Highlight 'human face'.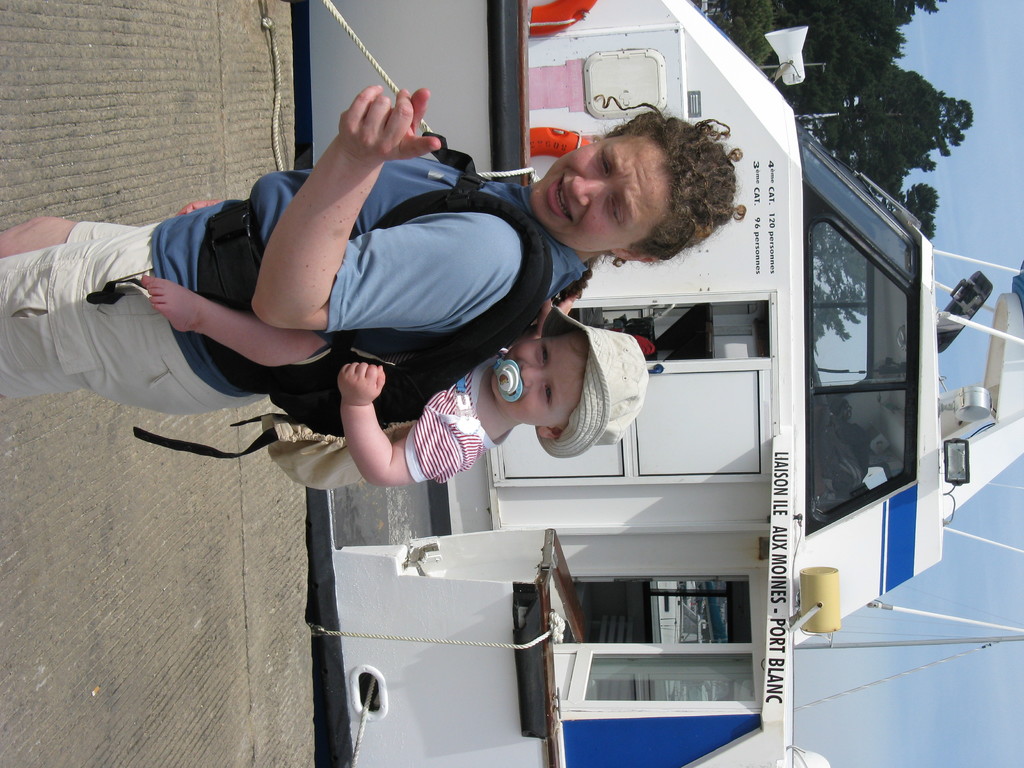
Highlighted region: BBox(530, 134, 673, 250).
